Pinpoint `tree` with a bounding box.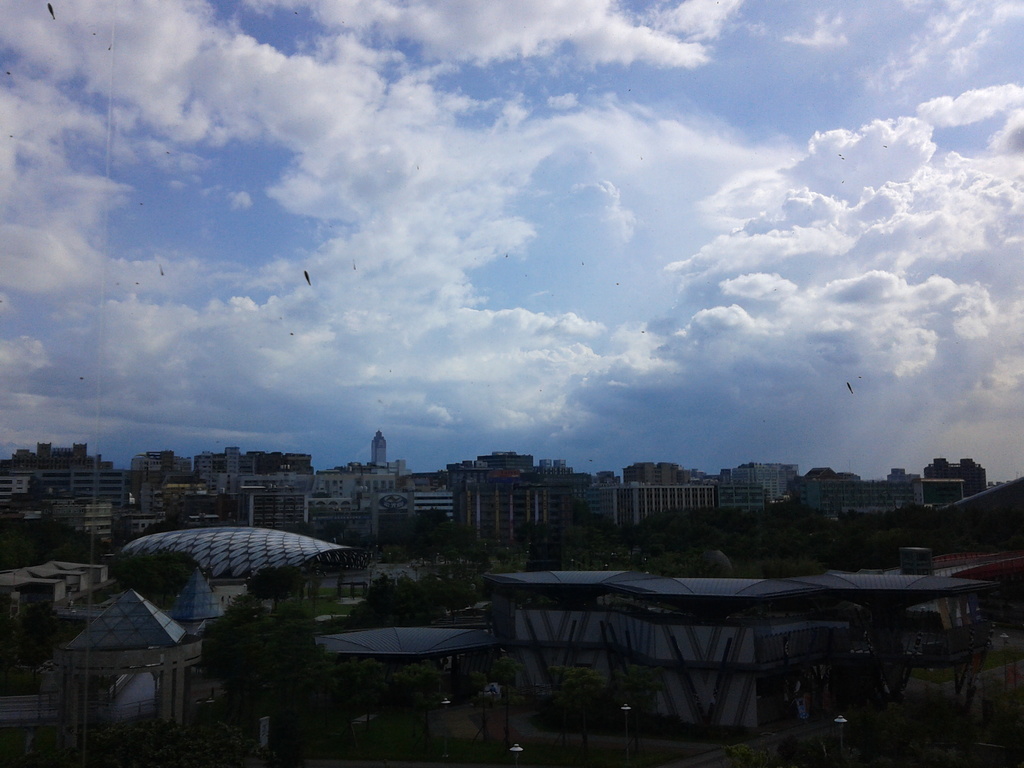
<bbox>616, 659, 670, 717</bbox>.
